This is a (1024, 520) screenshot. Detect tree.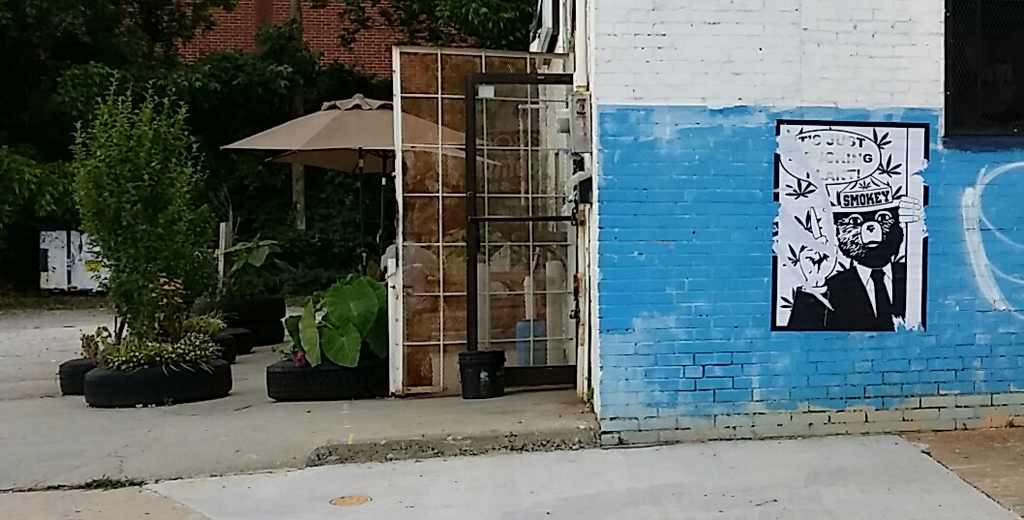
(x1=48, y1=52, x2=232, y2=382).
